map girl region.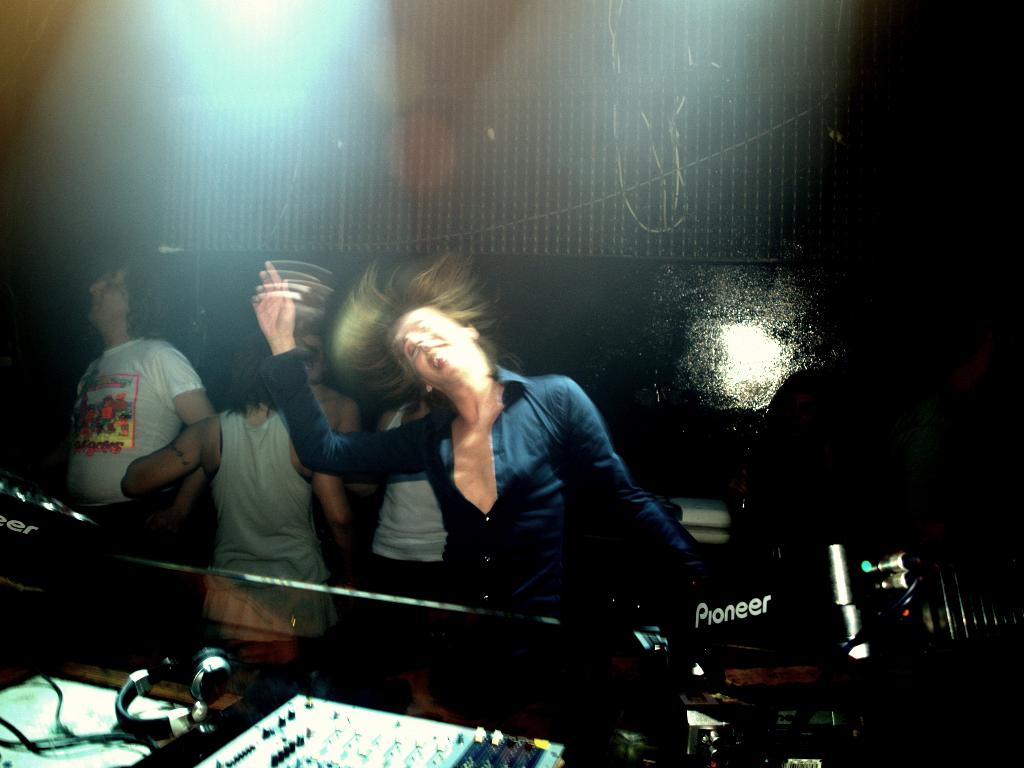
Mapped to region(255, 253, 706, 617).
